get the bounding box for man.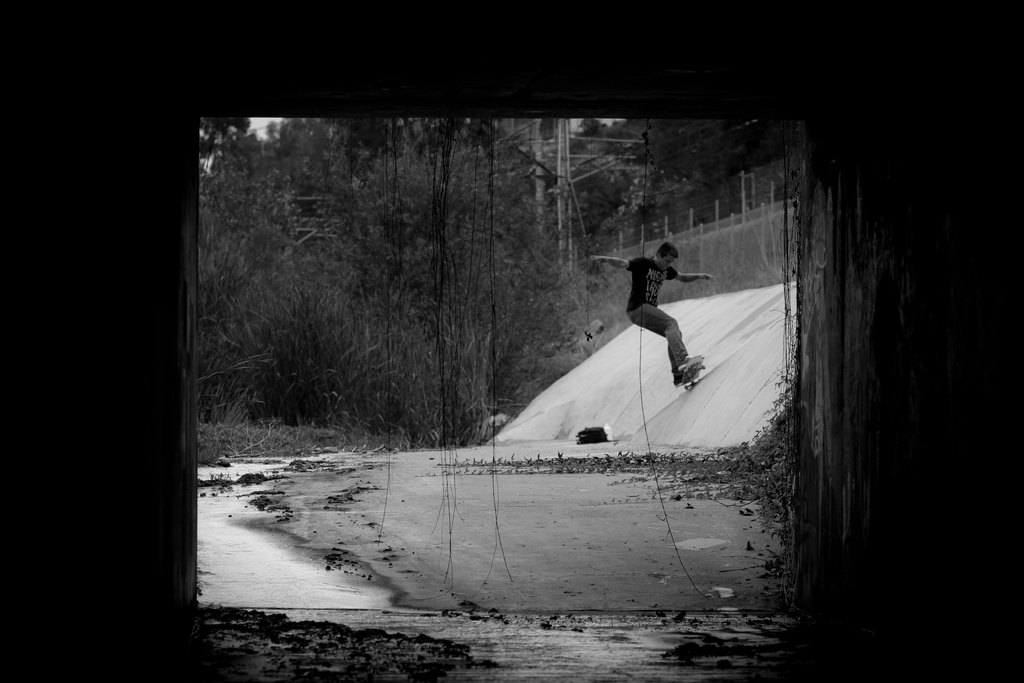
593/236/708/372.
